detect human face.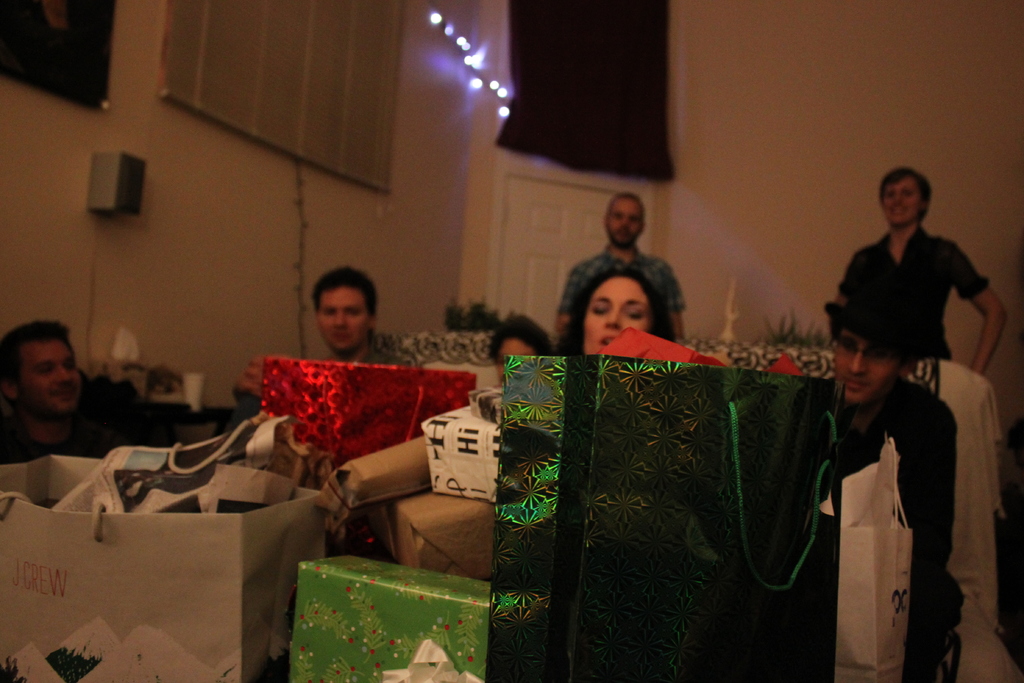
Detected at left=609, top=202, right=643, bottom=252.
